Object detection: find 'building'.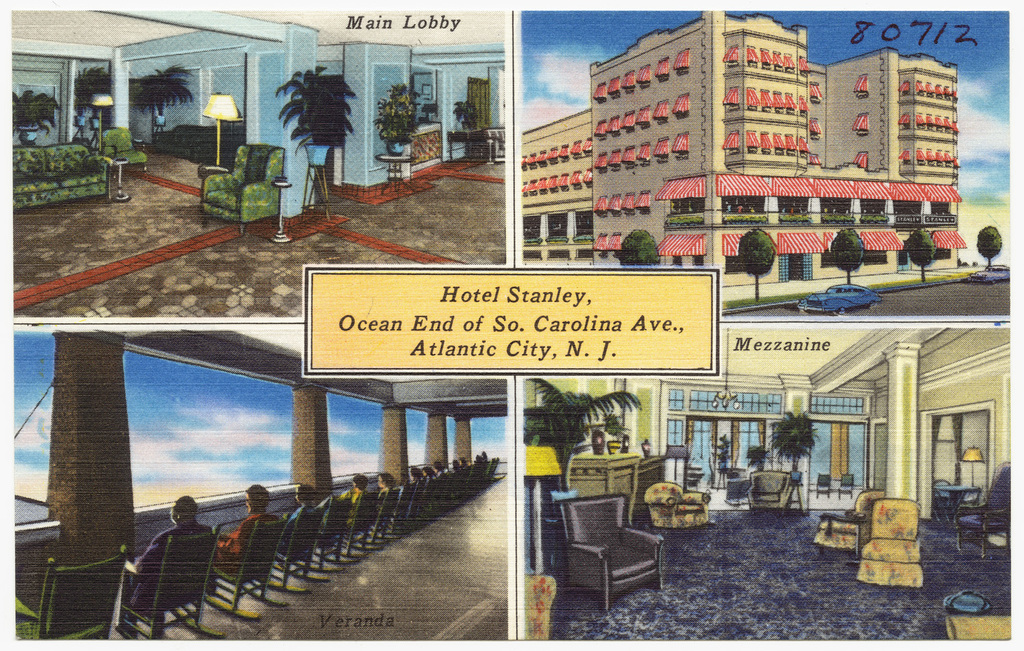
BBox(10, 1, 503, 319).
